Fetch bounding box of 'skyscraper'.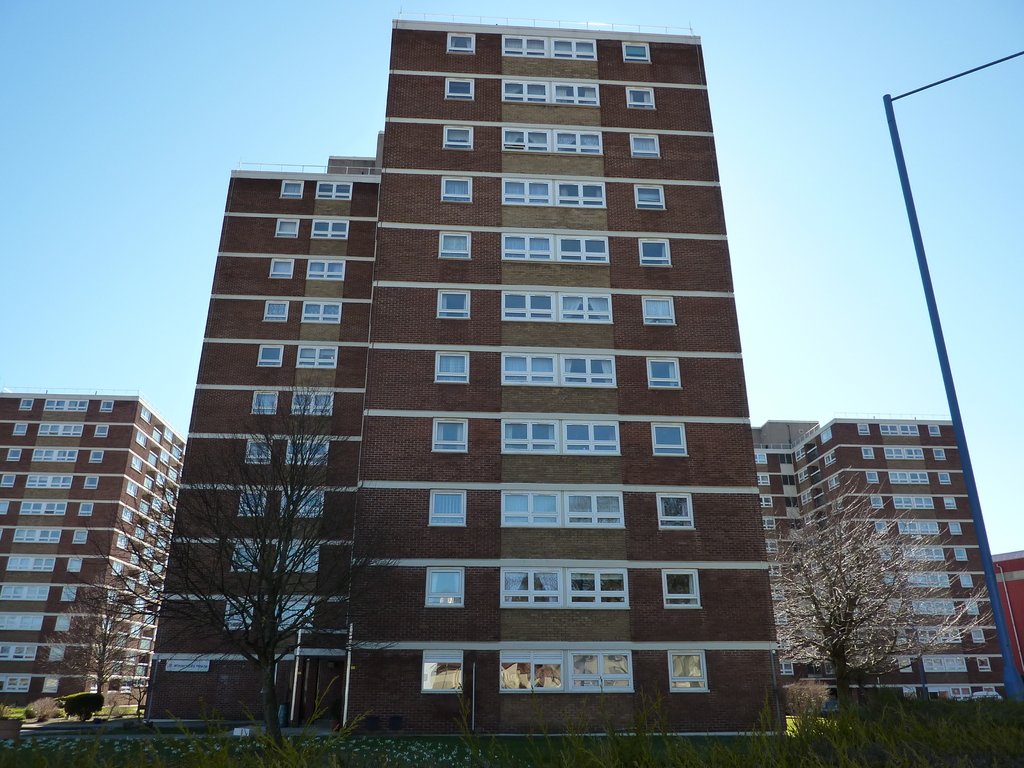
Bbox: [749, 410, 1008, 700].
